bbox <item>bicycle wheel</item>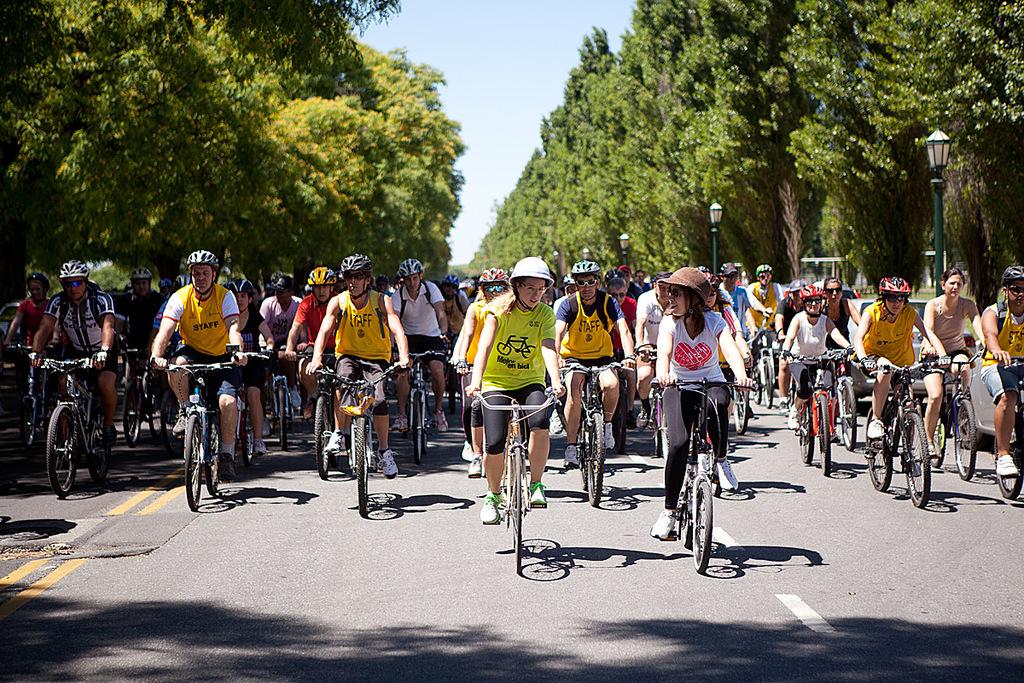
crop(754, 363, 760, 402)
